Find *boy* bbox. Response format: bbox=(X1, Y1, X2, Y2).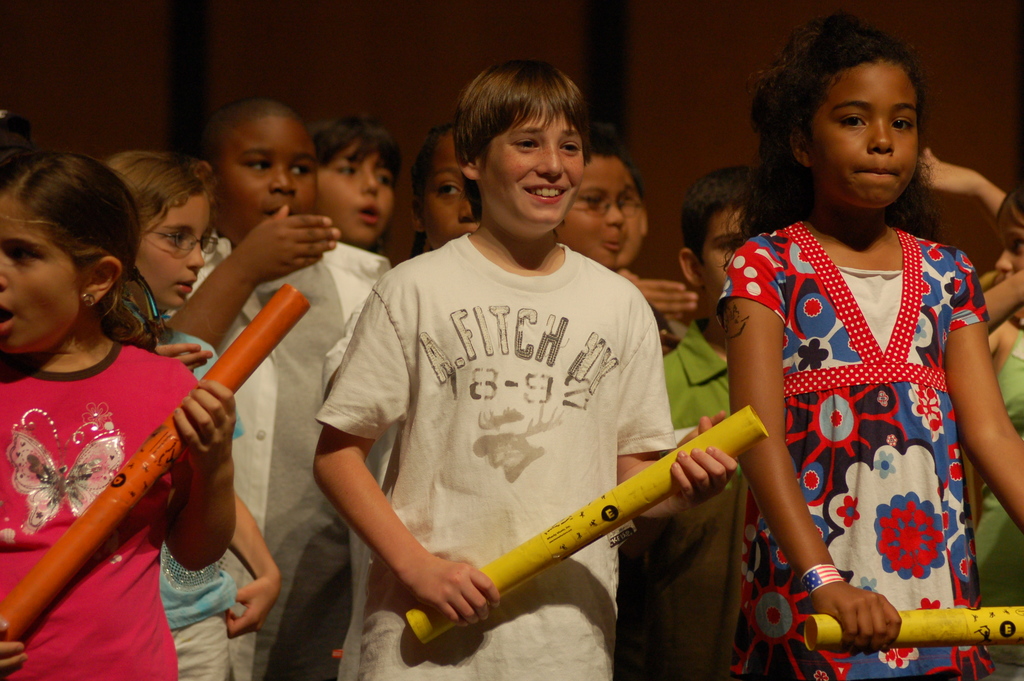
bbox=(164, 90, 351, 680).
